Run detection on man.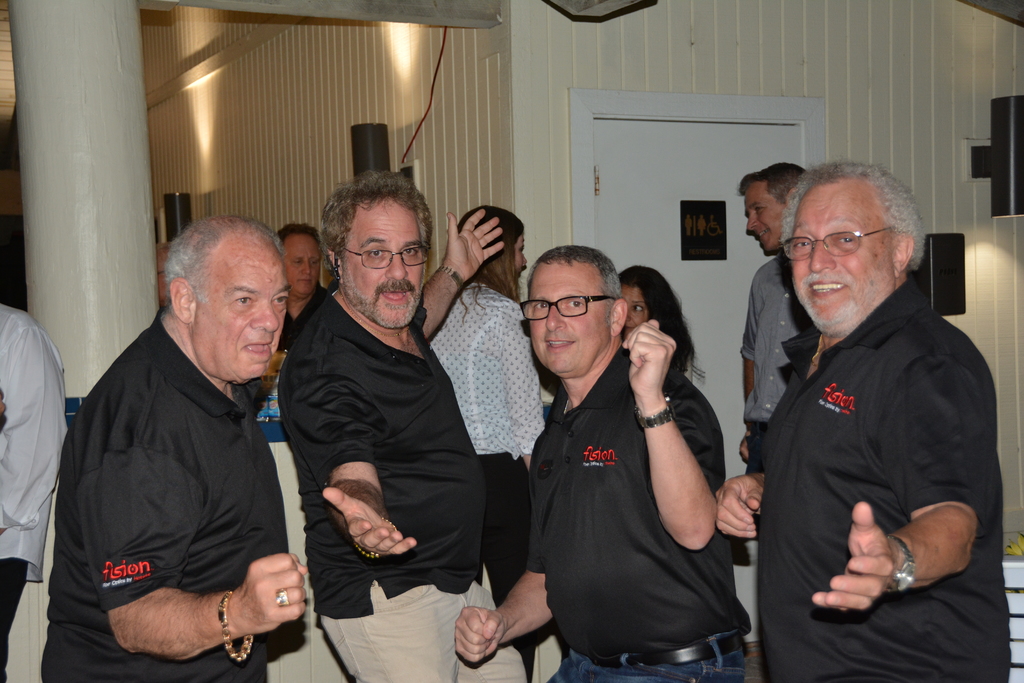
Result: Rect(276, 222, 330, 355).
